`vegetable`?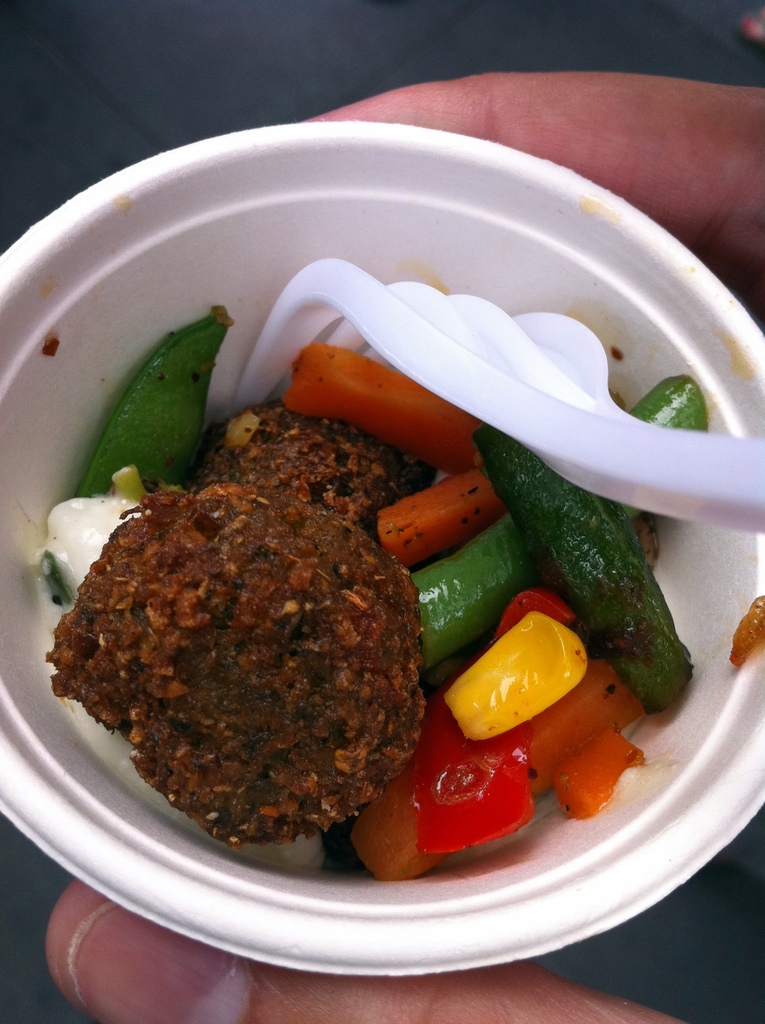
<region>81, 305, 236, 507</region>
